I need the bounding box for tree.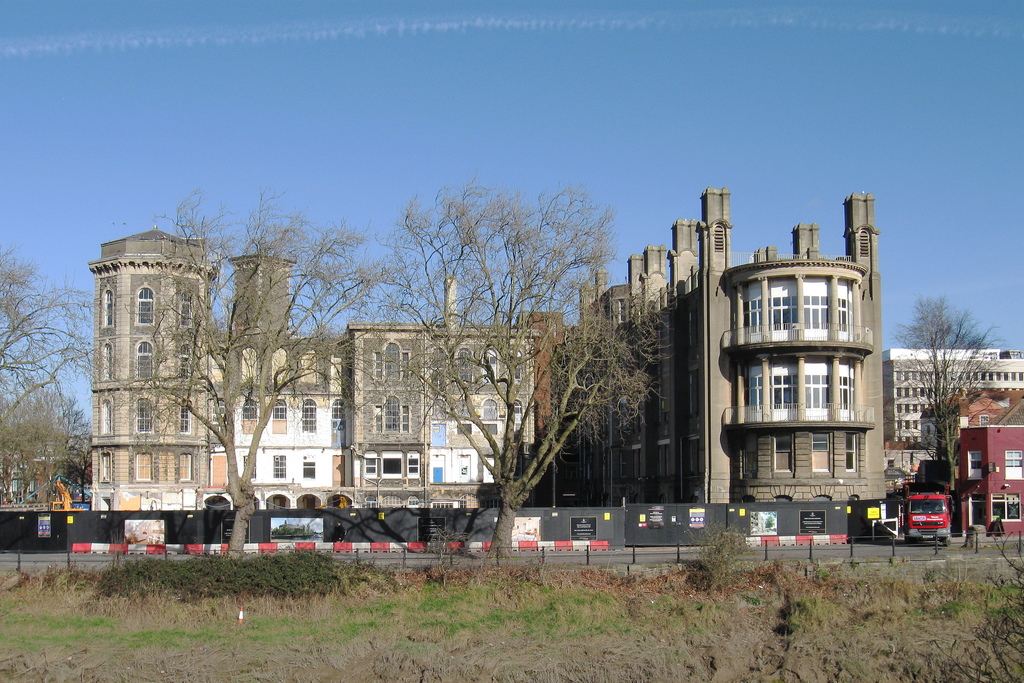
Here it is: <bbox>107, 159, 390, 575</bbox>.
